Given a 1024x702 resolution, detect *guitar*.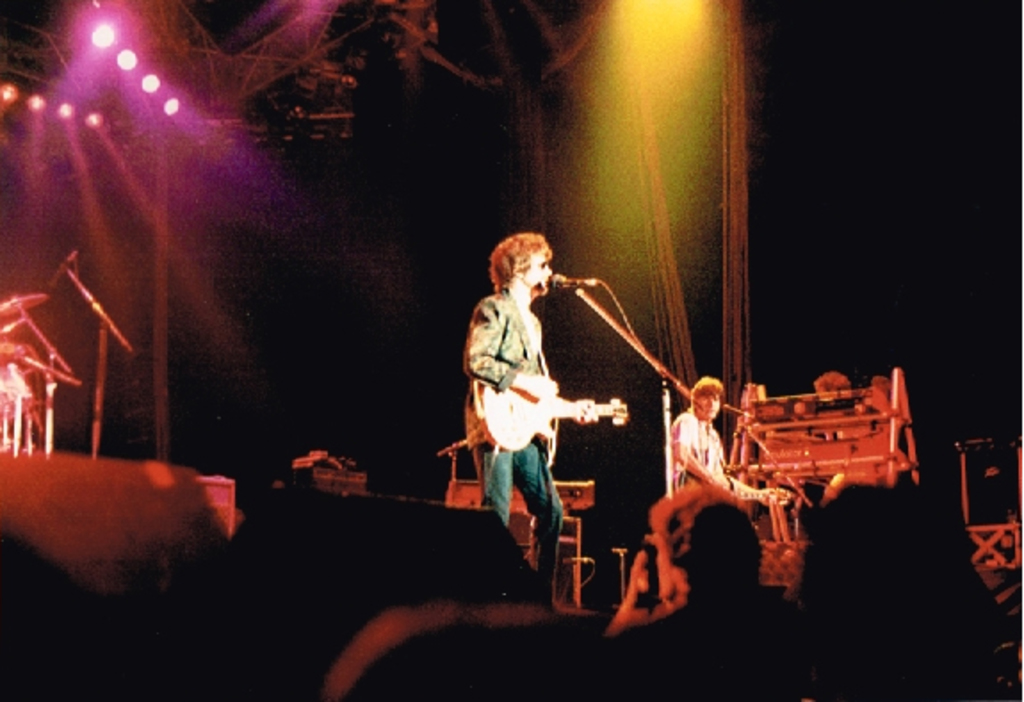
select_region(440, 339, 607, 476).
